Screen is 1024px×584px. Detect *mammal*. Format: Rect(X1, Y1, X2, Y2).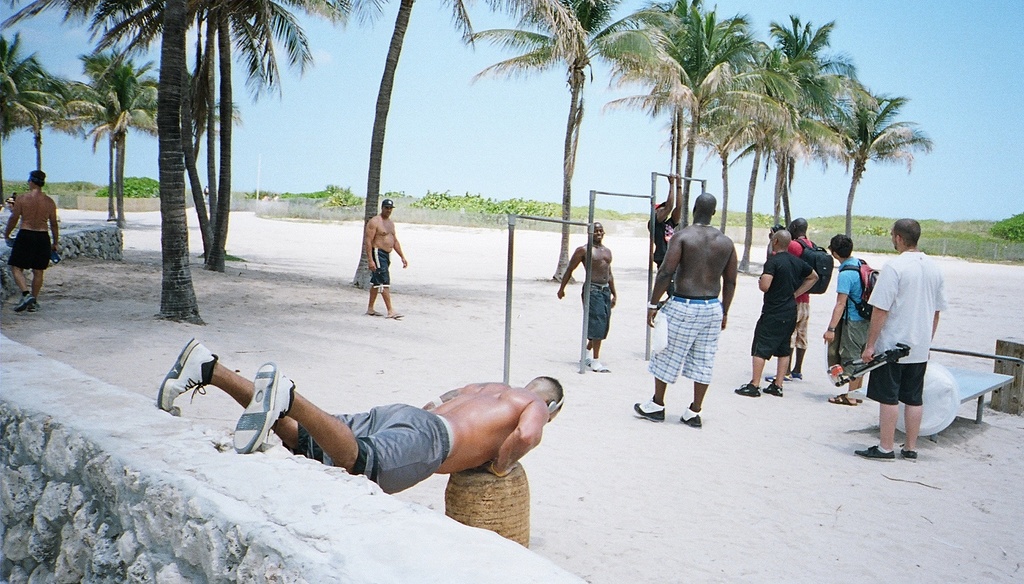
Rect(766, 222, 786, 256).
